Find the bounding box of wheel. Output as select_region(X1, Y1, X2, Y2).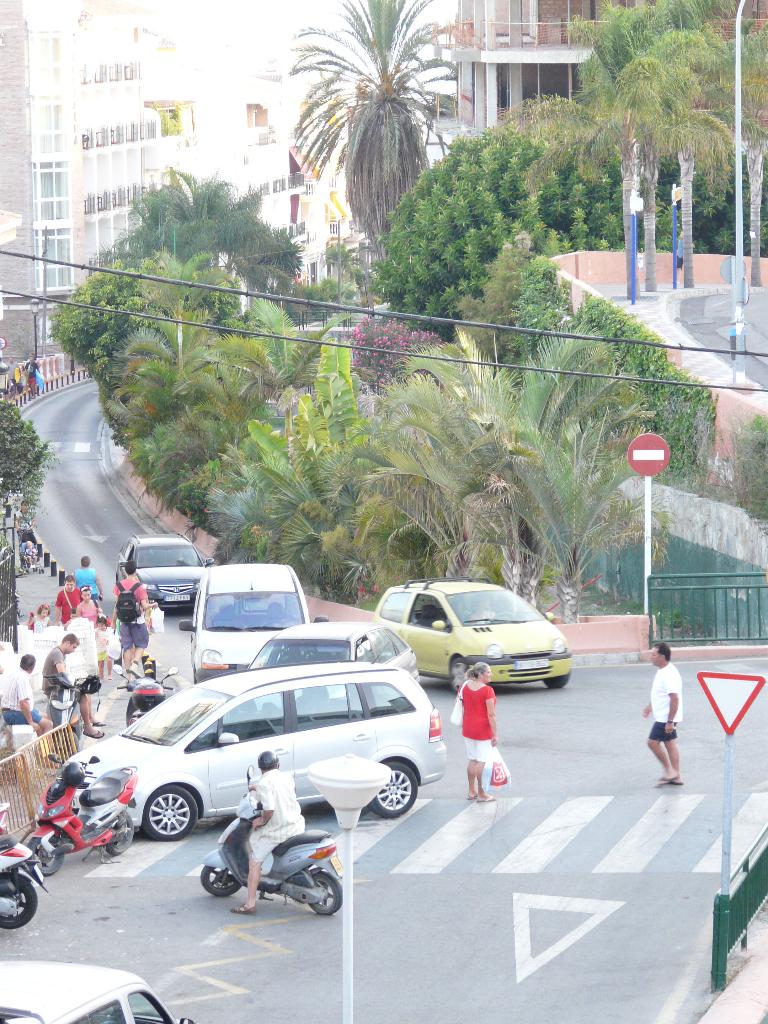
select_region(106, 812, 132, 850).
